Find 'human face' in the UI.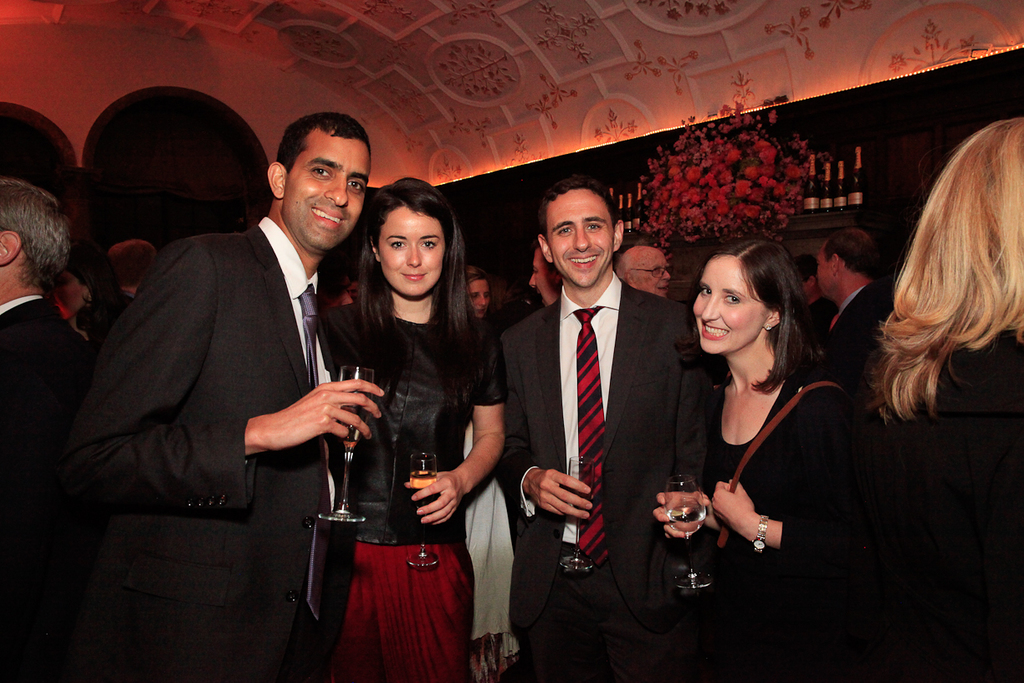
UI element at locate(631, 251, 672, 299).
